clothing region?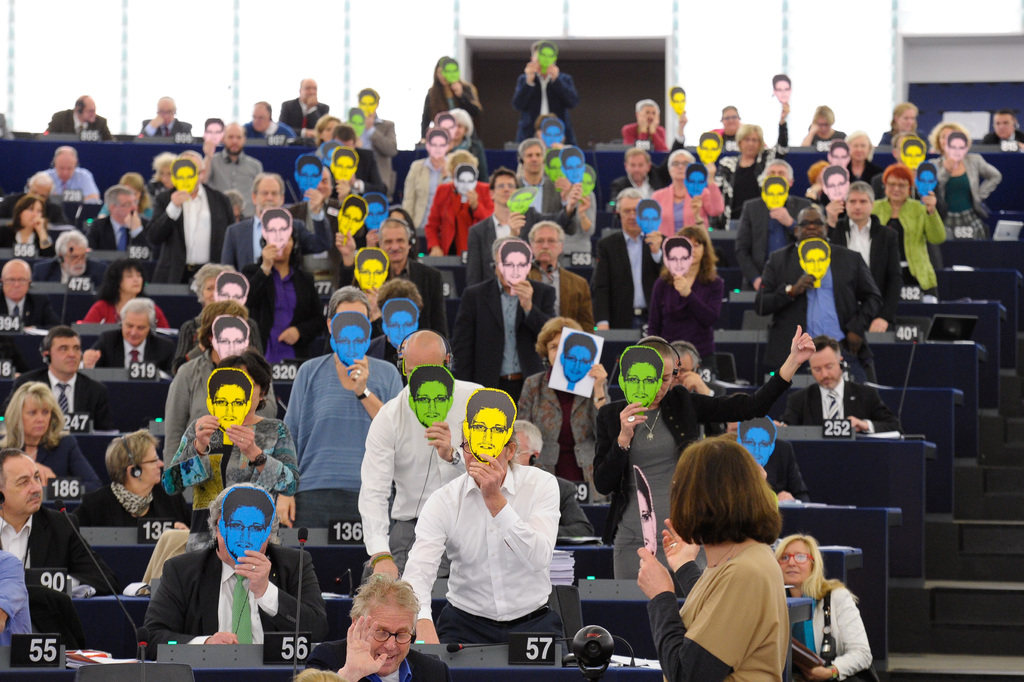
[x1=0, y1=295, x2=60, y2=331]
